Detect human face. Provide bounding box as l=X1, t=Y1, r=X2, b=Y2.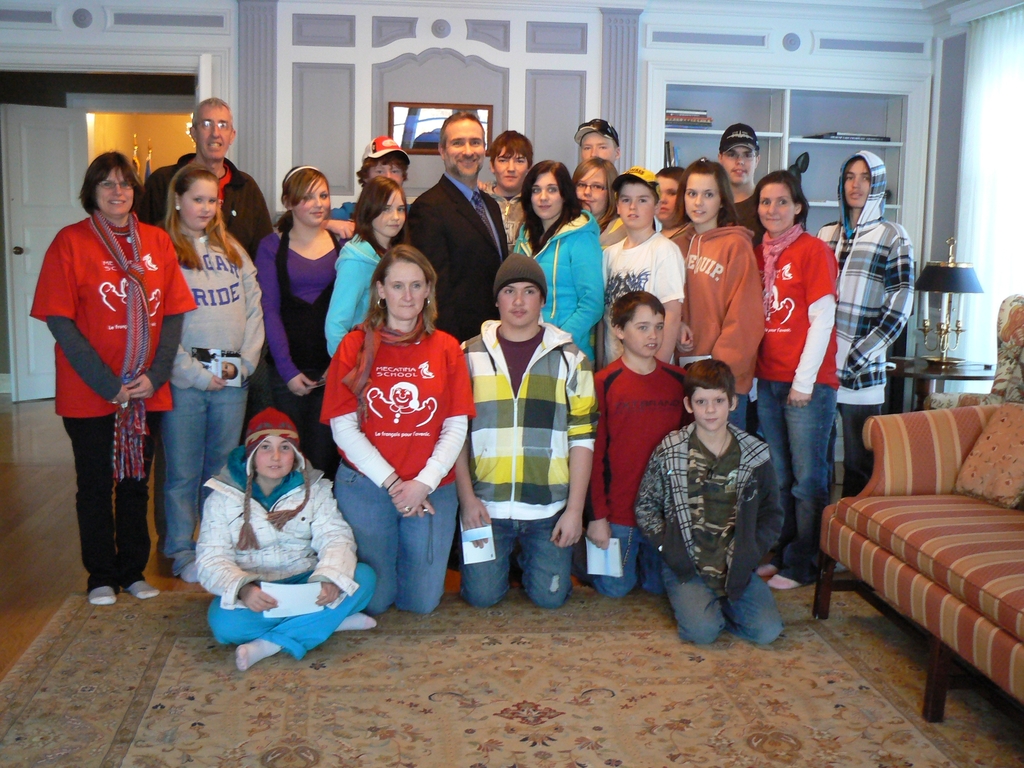
l=578, t=132, r=620, b=166.
